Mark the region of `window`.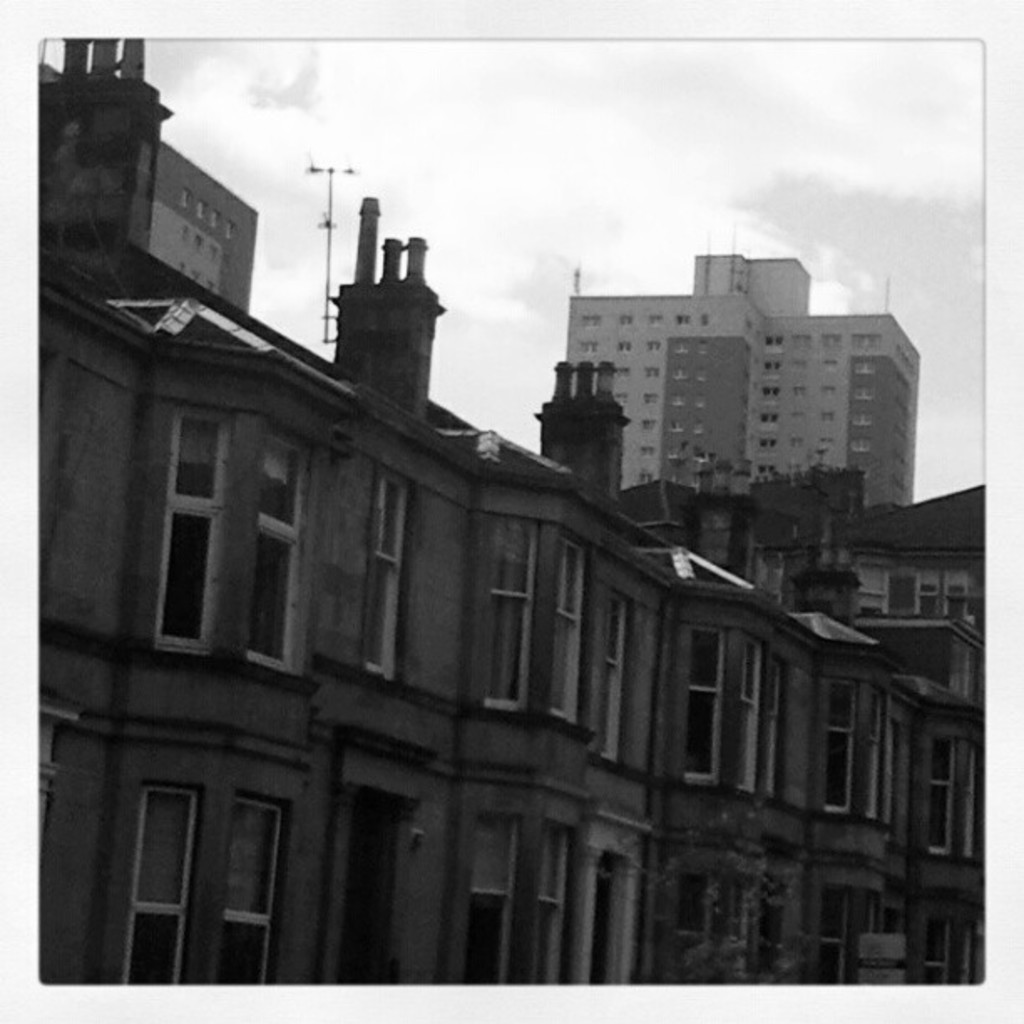
Region: bbox=[129, 366, 296, 693].
